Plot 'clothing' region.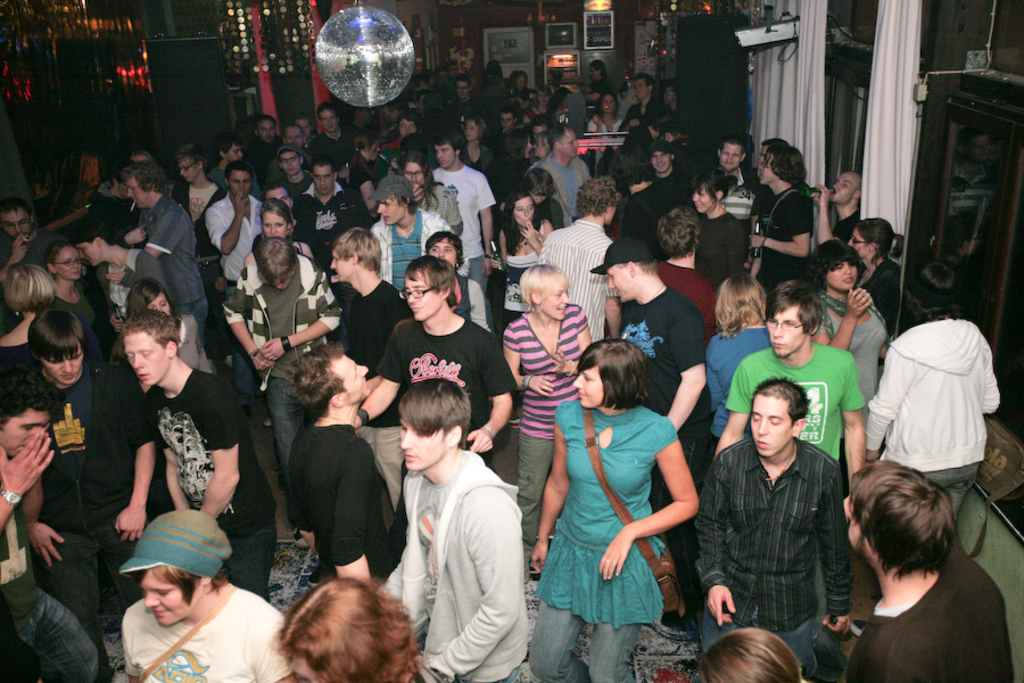
Plotted at box=[206, 190, 274, 280].
